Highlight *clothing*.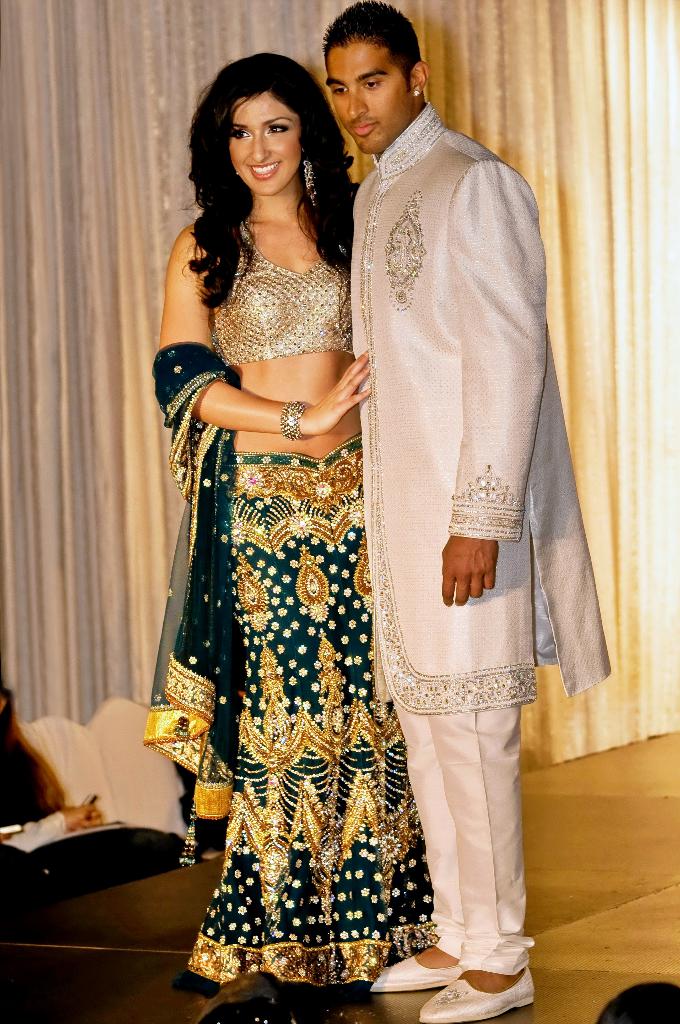
Highlighted region: [x1=222, y1=214, x2=370, y2=369].
